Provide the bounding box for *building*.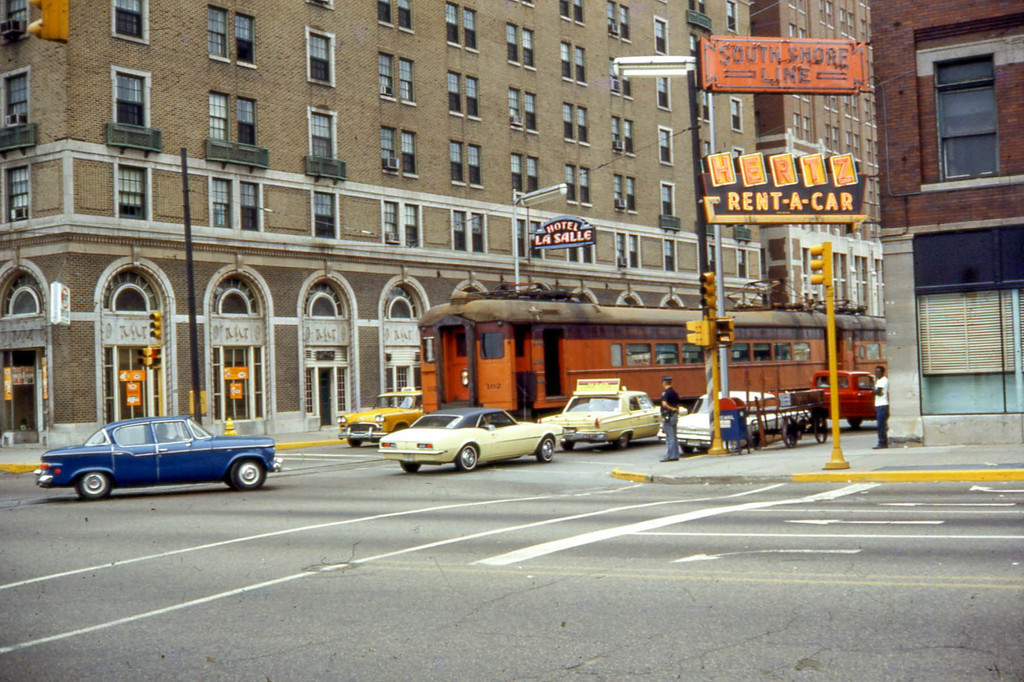
(left=749, top=0, right=888, bottom=315).
